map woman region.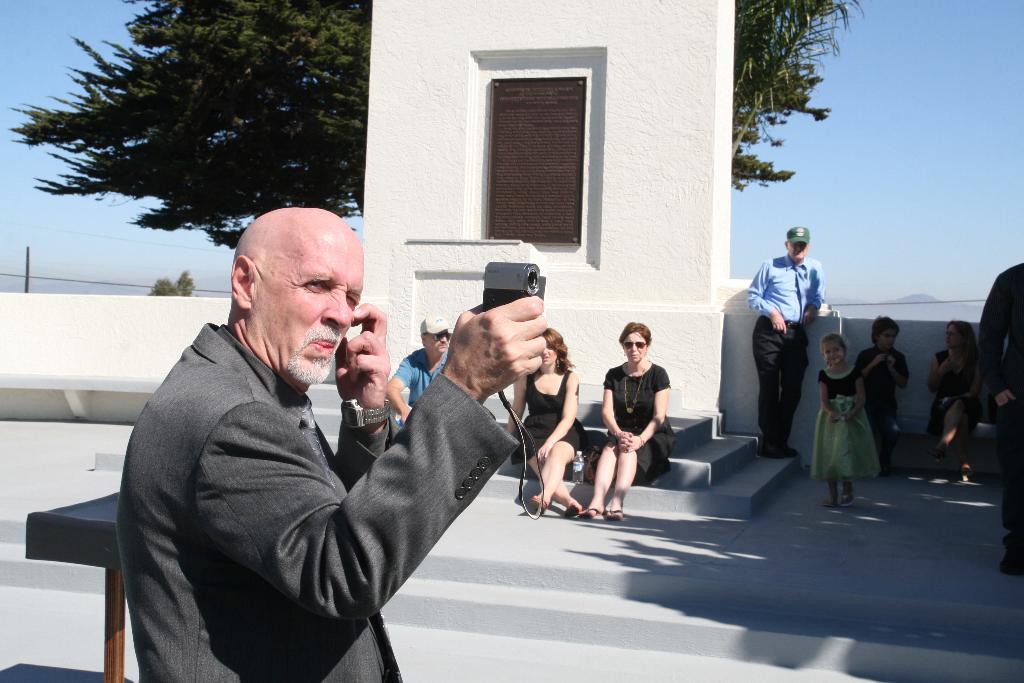
Mapped to crop(589, 316, 687, 516).
